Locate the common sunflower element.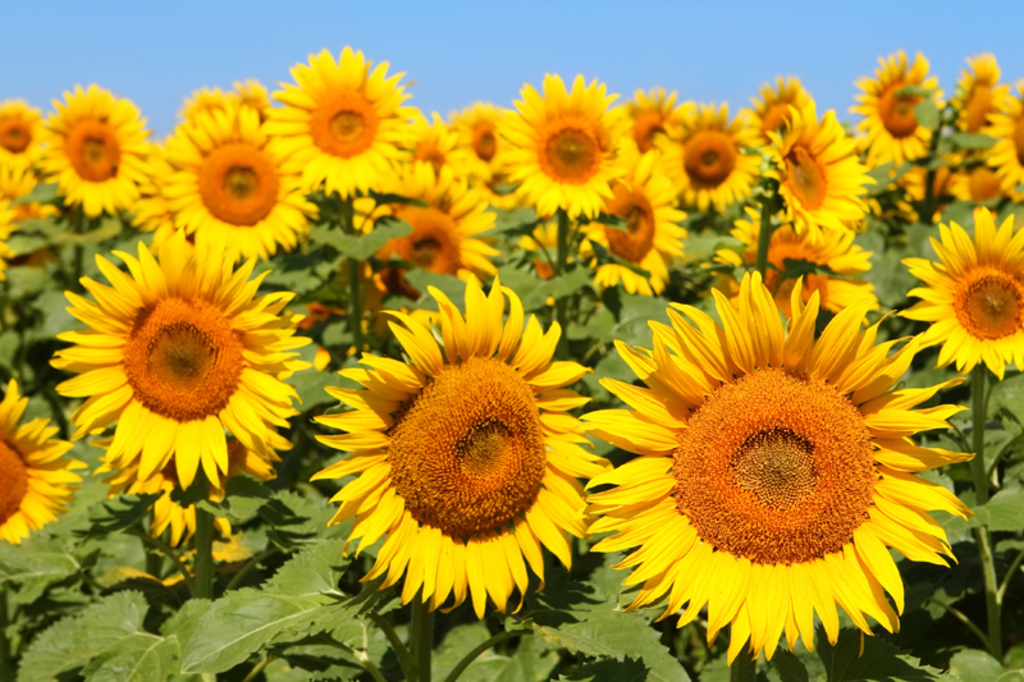
Element bbox: (0,377,92,554).
